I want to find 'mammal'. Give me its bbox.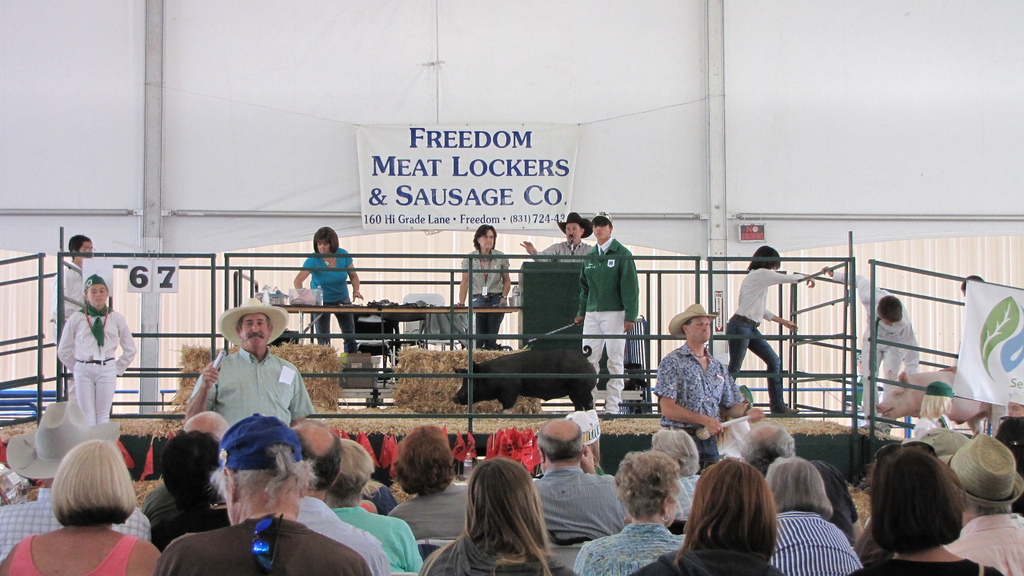
left=51, top=275, right=136, bottom=427.
